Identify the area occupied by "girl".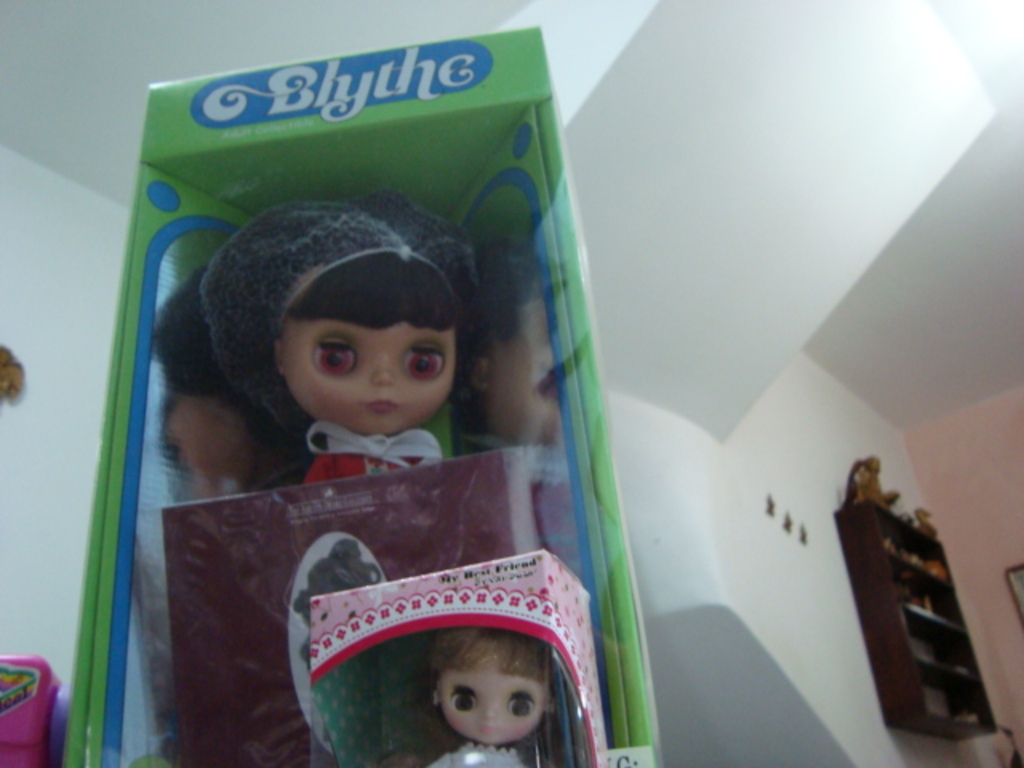
Area: select_region(200, 190, 478, 485).
